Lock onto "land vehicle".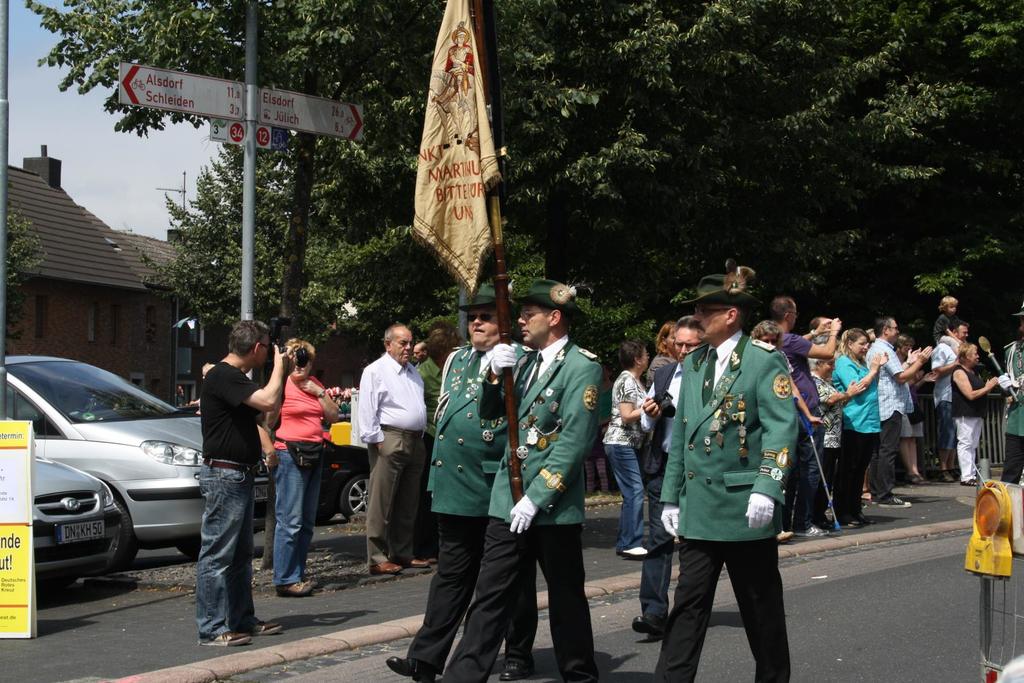
Locked: crop(8, 360, 216, 597).
